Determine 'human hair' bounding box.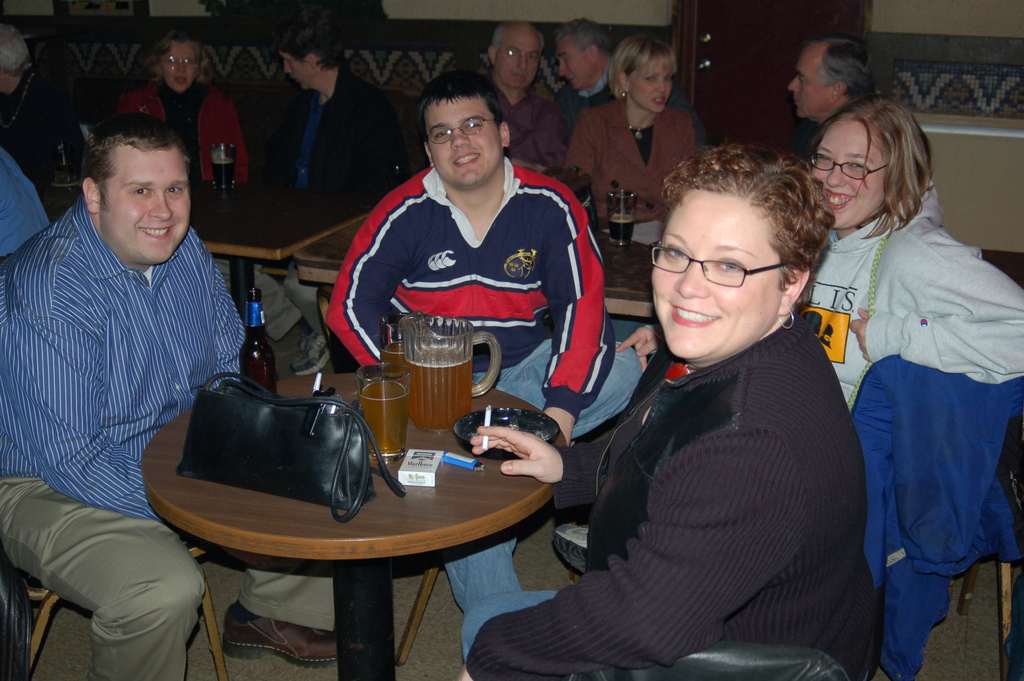
Determined: Rect(556, 20, 612, 53).
